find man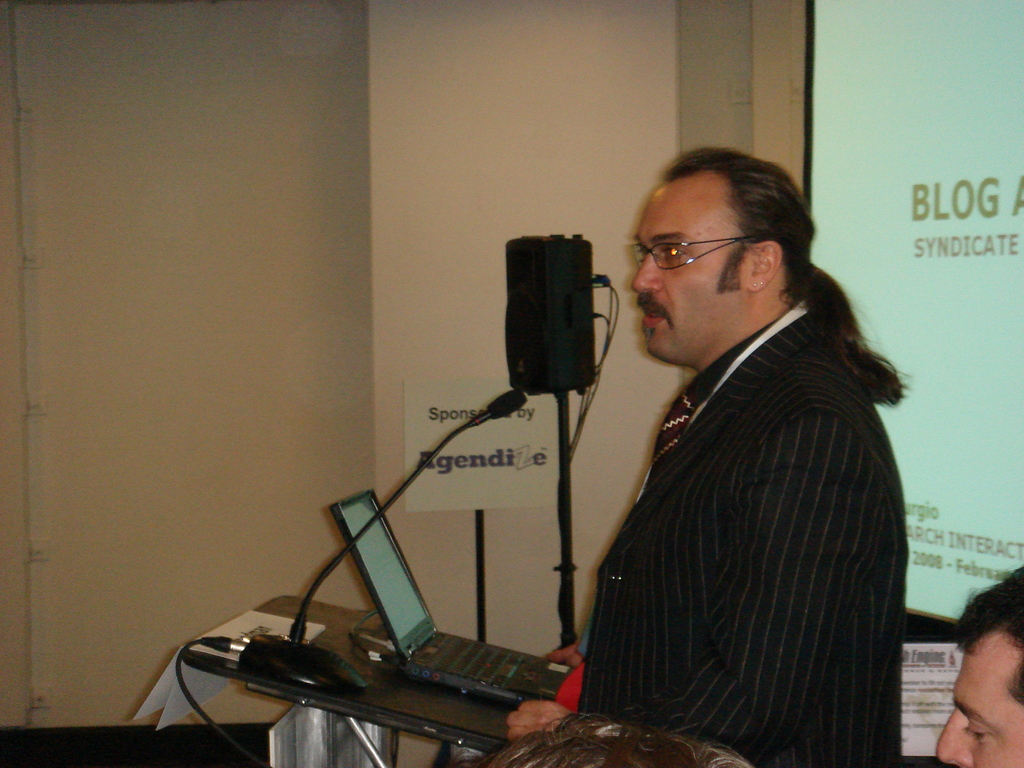
box=[936, 568, 1023, 767]
